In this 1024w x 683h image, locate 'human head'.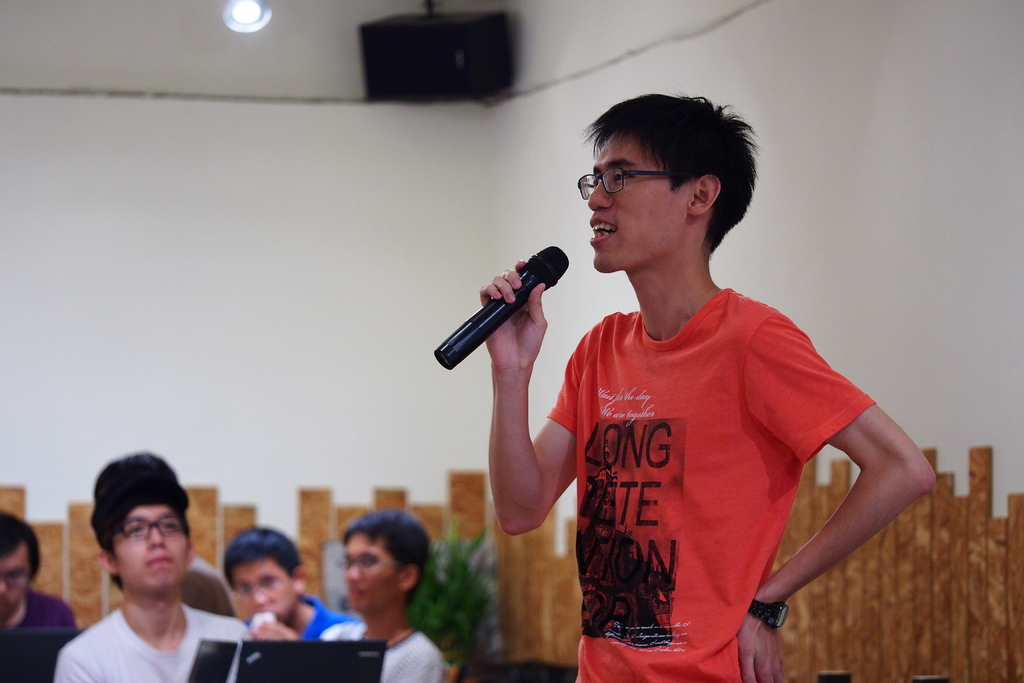
Bounding box: {"left": 225, "top": 522, "right": 304, "bottom": 623}.
